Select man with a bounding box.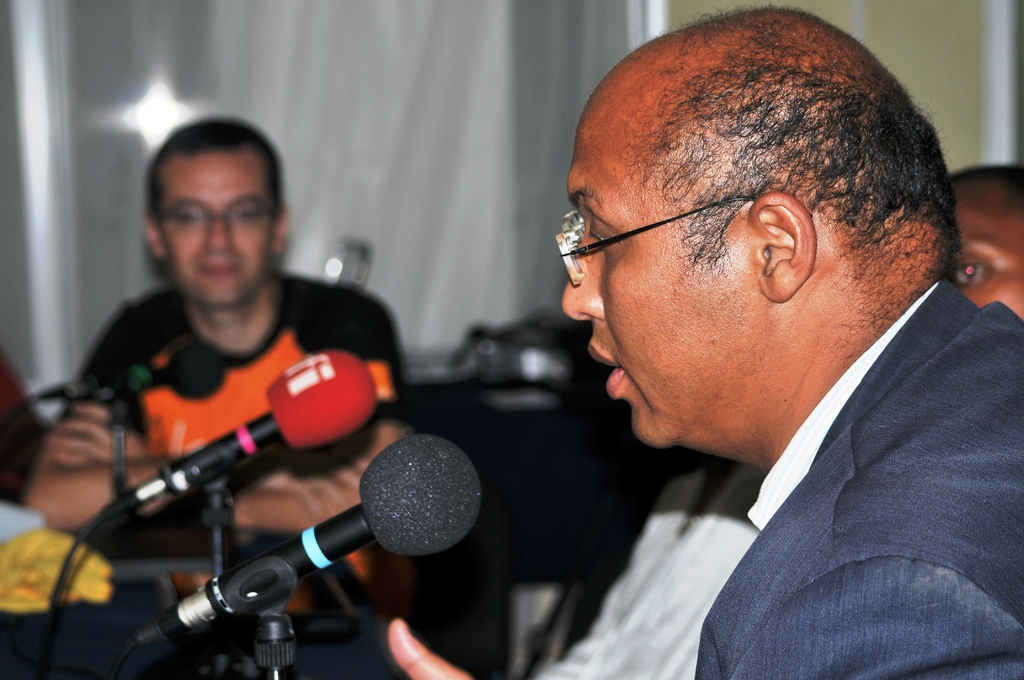
x1=950 y1=168 x2=1023 y2=320.
